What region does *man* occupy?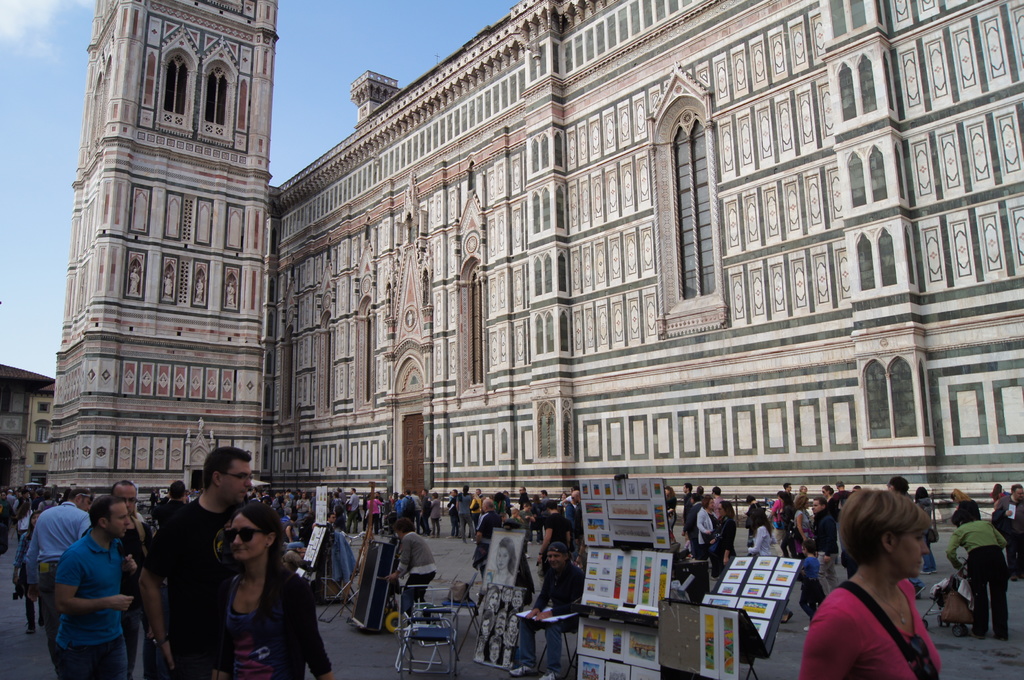
x1=378 y1=510 x2=438 y2=617.
